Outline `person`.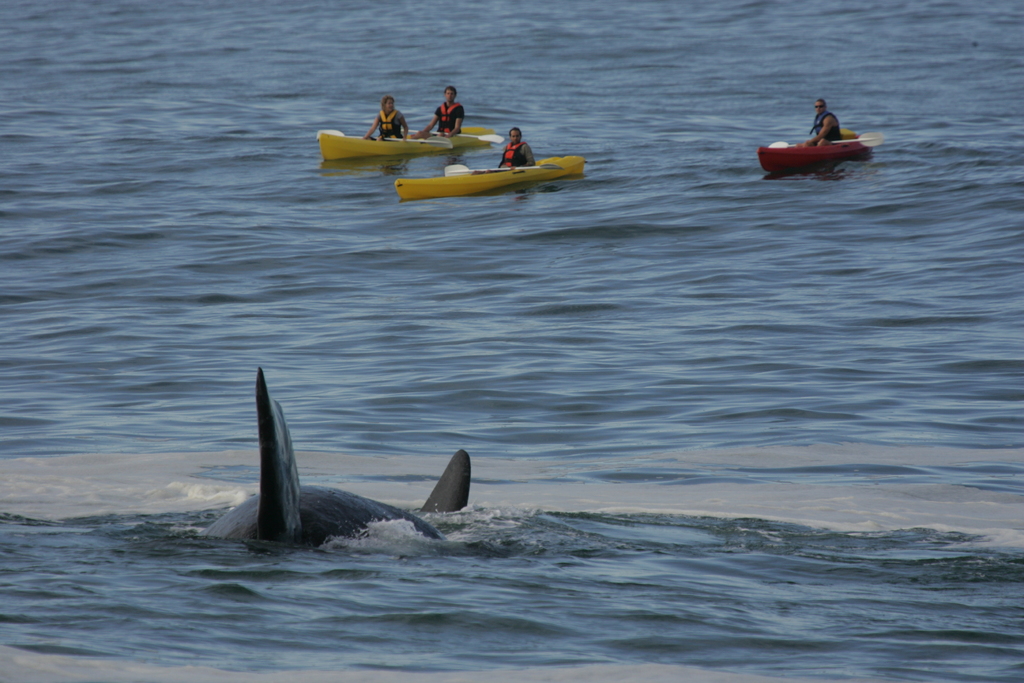
Outline: 410:73:484:138.
